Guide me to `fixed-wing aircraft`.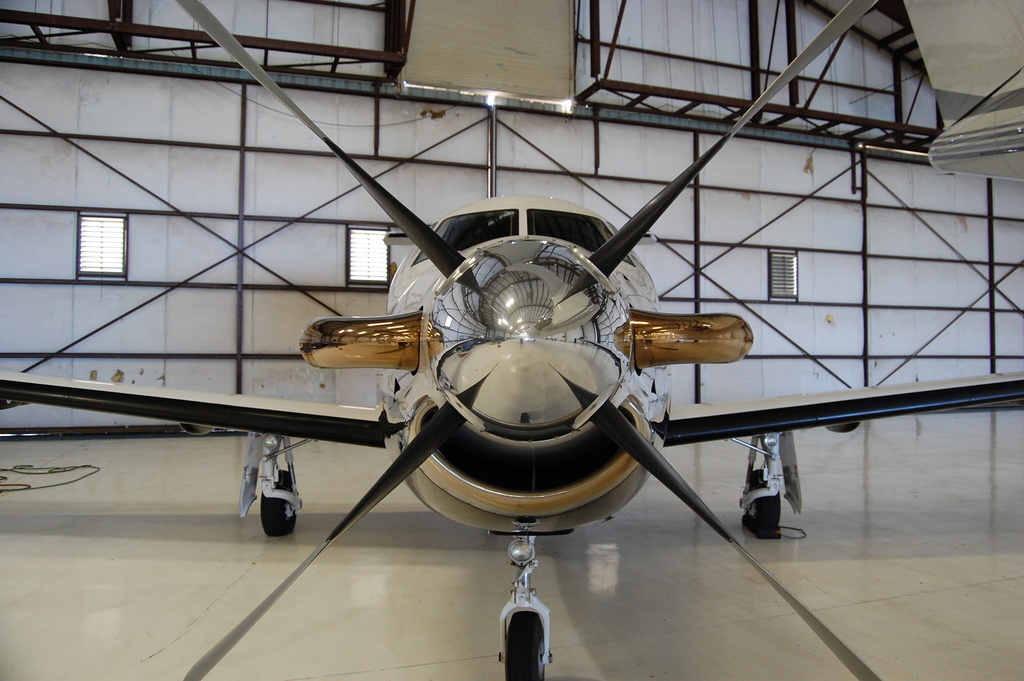
Guidance: BBox(0, 0, 1023, 680).
